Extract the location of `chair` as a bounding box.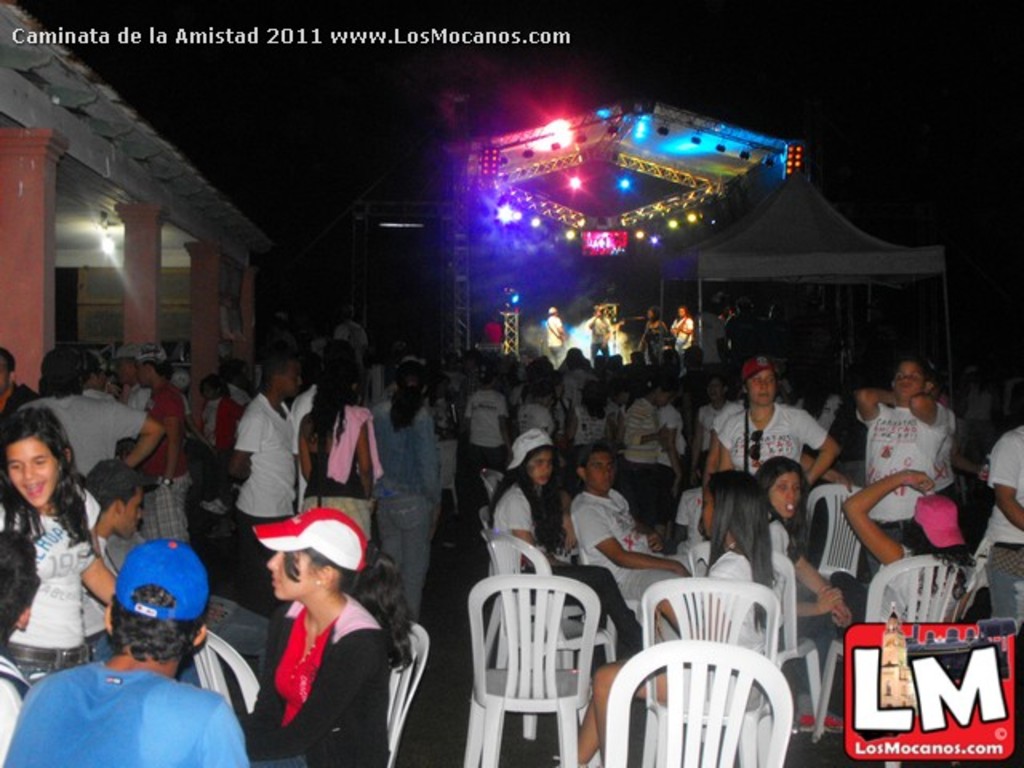
box(606, 637, 792, 766).
